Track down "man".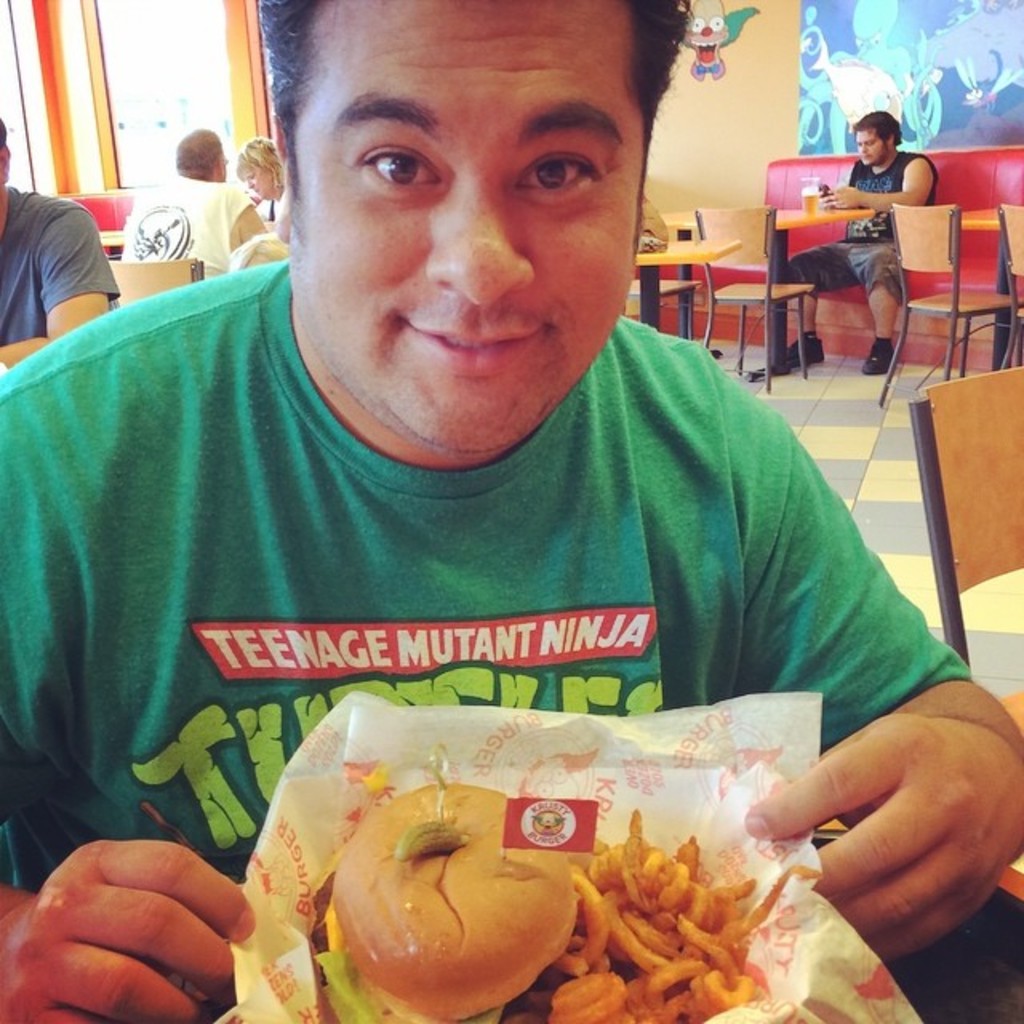
Tracked to crop(0, 0, 1022, 1022).
